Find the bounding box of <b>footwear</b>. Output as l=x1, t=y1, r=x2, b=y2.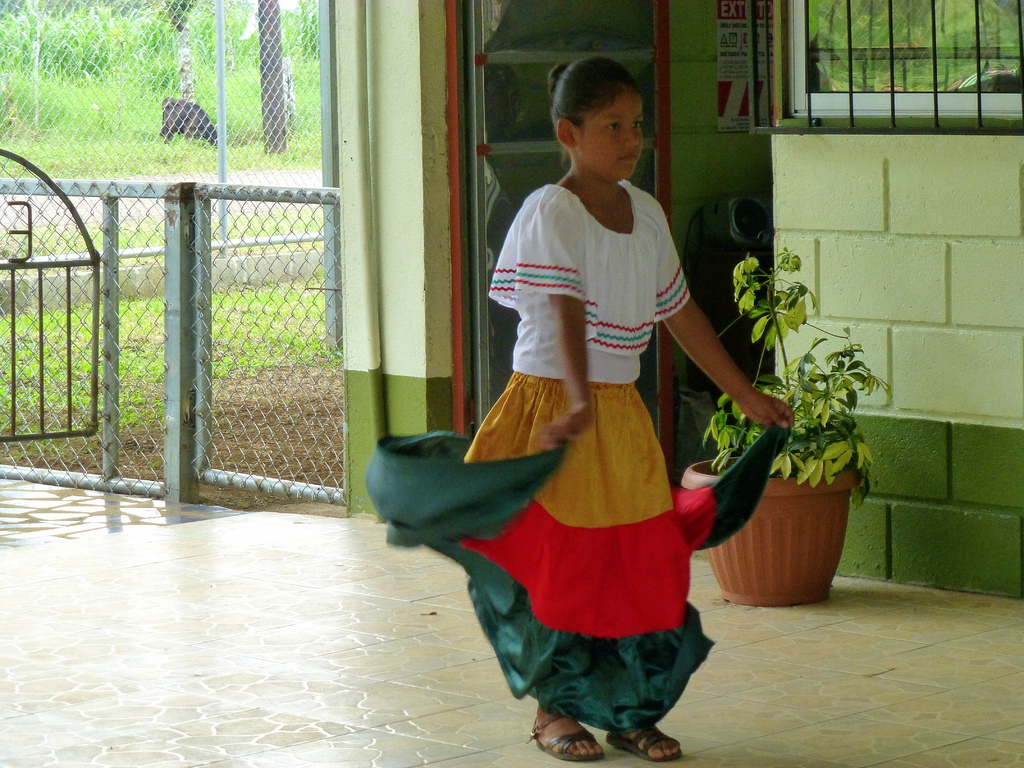
l=527, t=717, r=607, b=760.
